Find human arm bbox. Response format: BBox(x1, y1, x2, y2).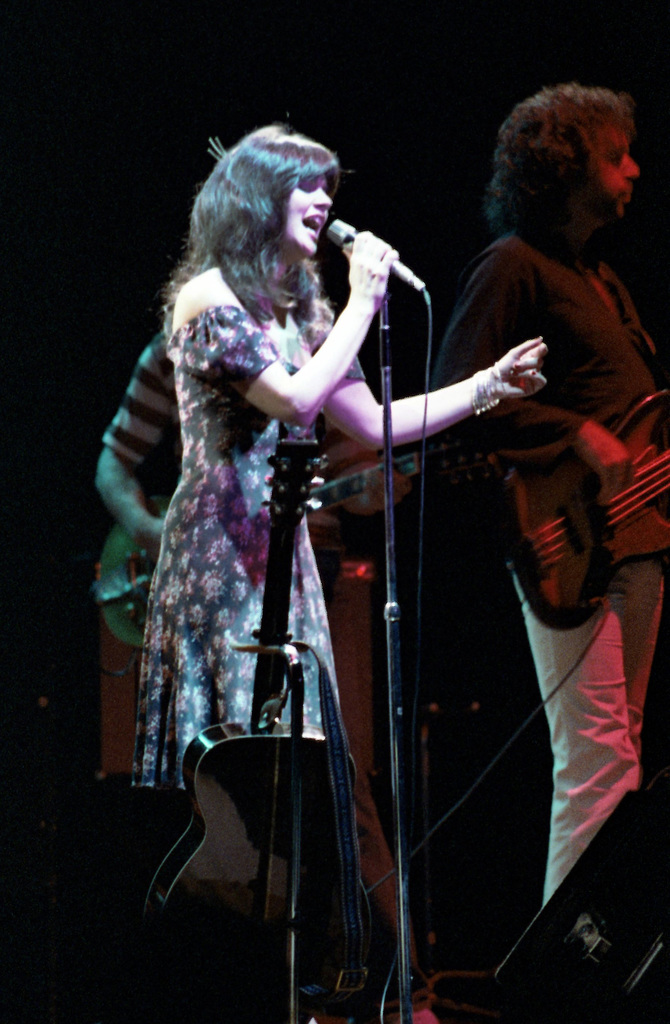
BBox(90, 337, 159, 566).
